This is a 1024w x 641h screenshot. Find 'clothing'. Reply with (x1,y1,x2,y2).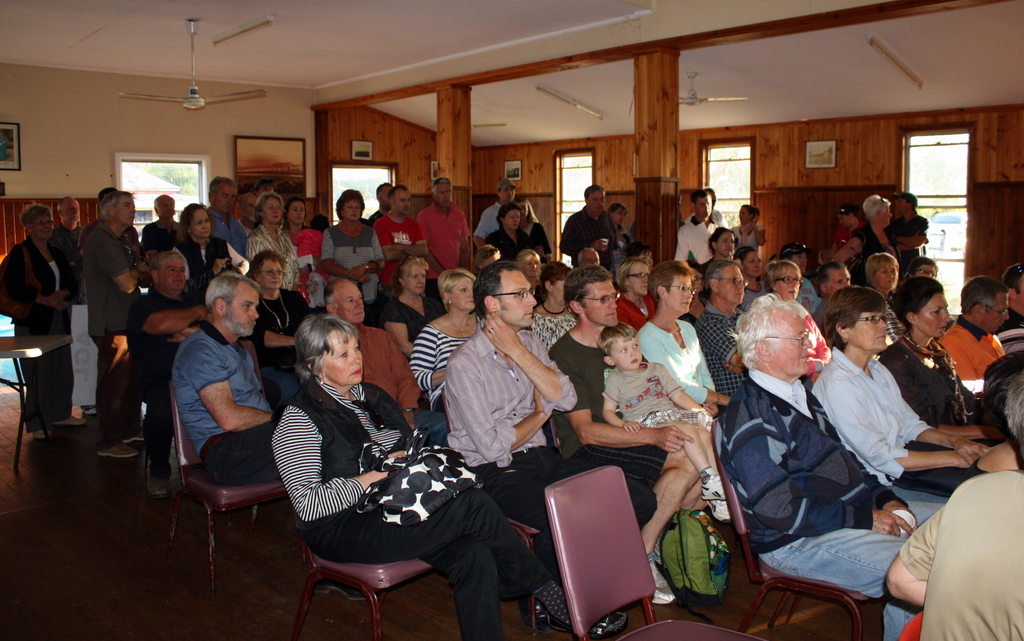
(124,278,201,447).
